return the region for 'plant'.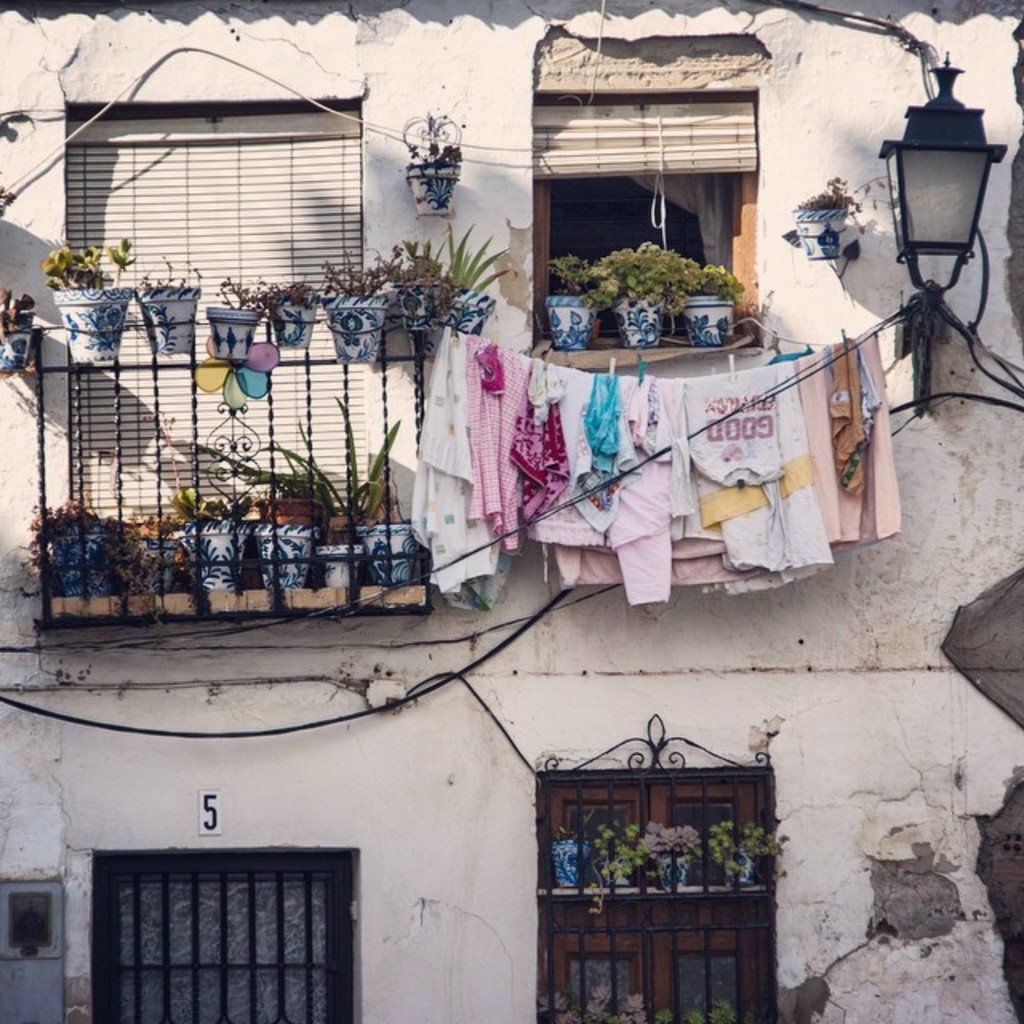
558 245 589 299.
